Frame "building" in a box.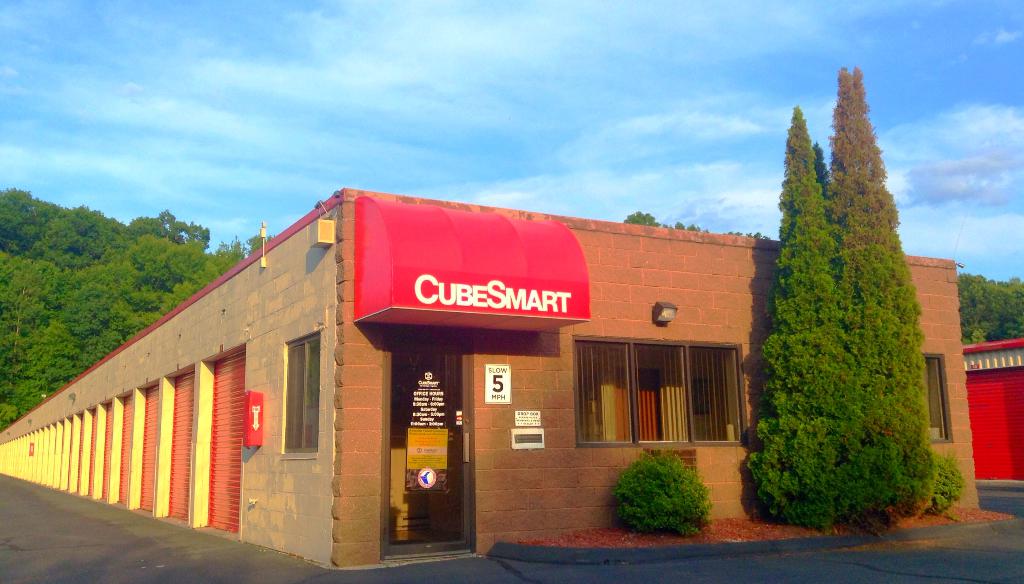
(left=0, top=191, right=989, bottom=573).
